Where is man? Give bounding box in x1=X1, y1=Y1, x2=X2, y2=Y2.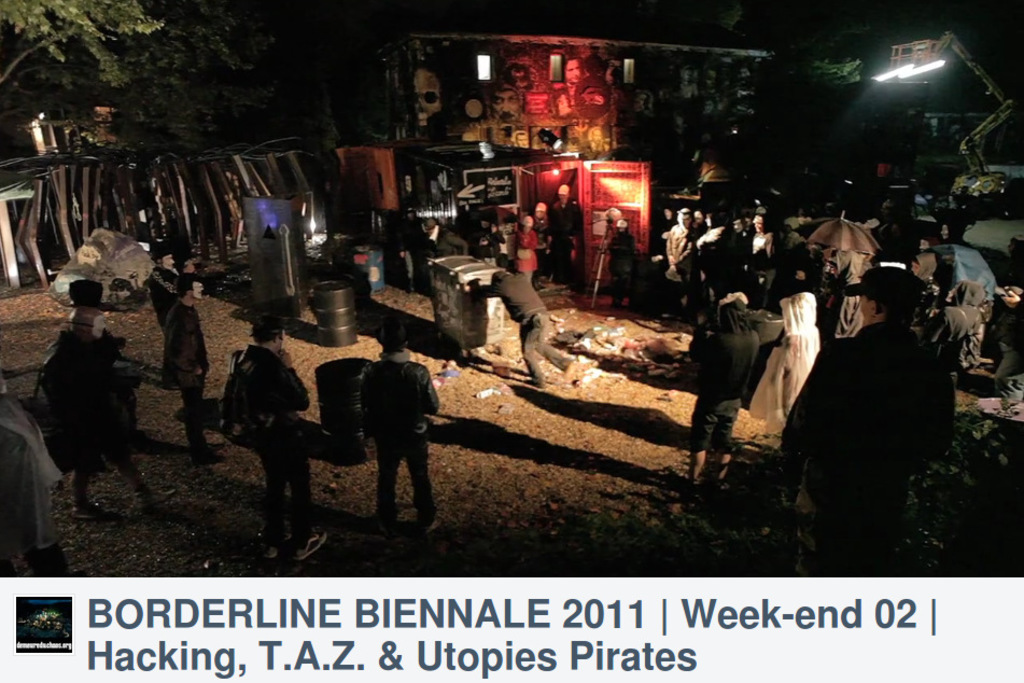
x1=349, y1=325, x2=443, y2=532.
